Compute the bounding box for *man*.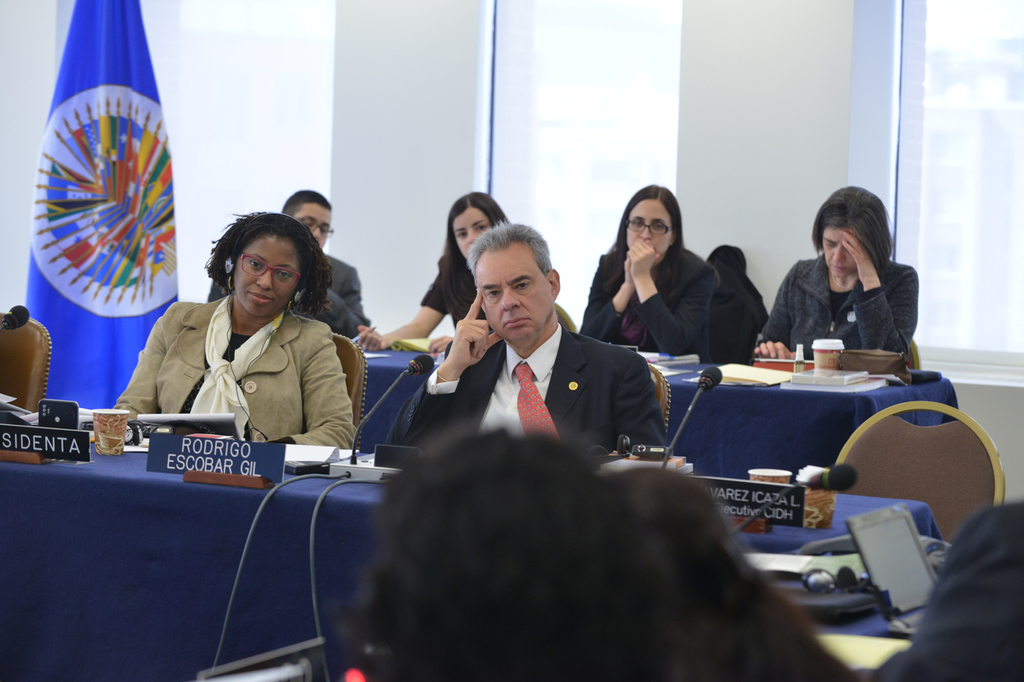
box(873, 498, 1023, 681).
